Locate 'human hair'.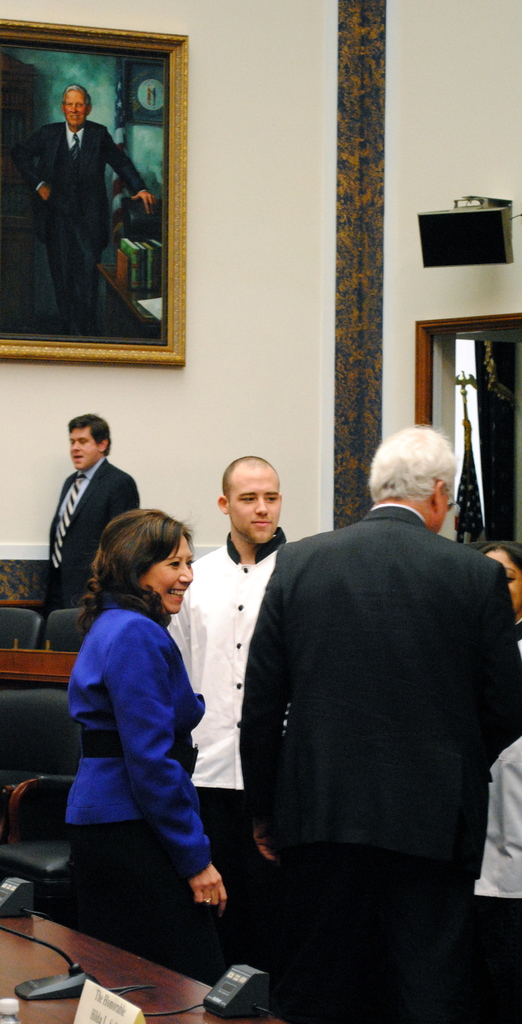
Bounding box: box=[370, 422, 460, 502].
